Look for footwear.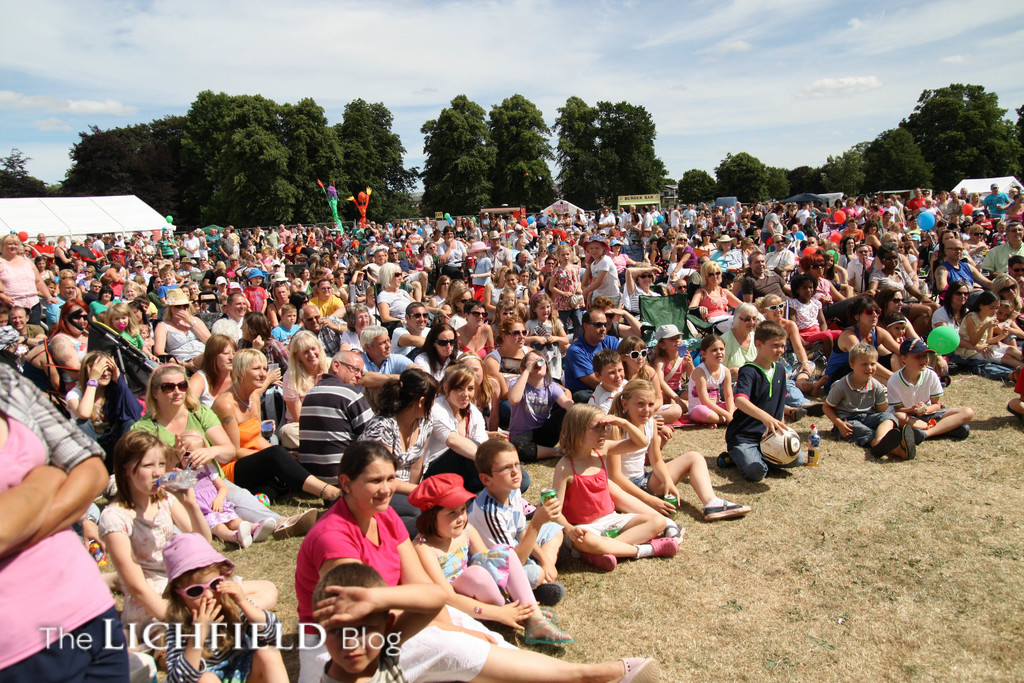
Found: bbox=(235, 520, 251, 548).
